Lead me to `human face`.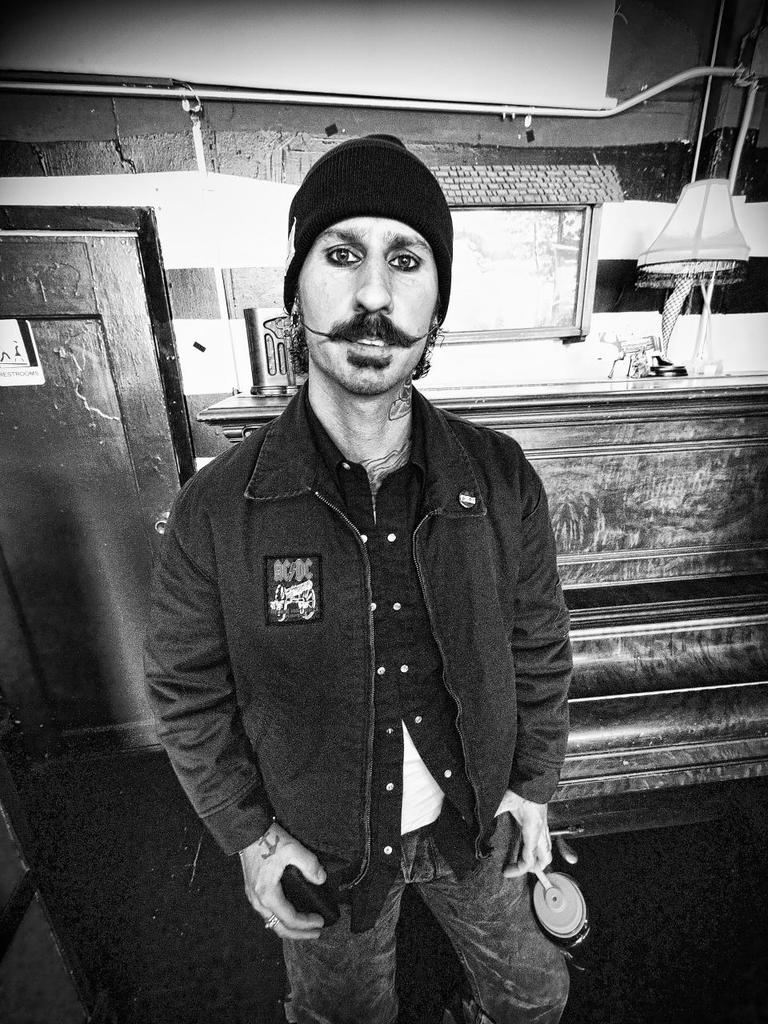
Lead to BBox(296, 216, 437, 398).
